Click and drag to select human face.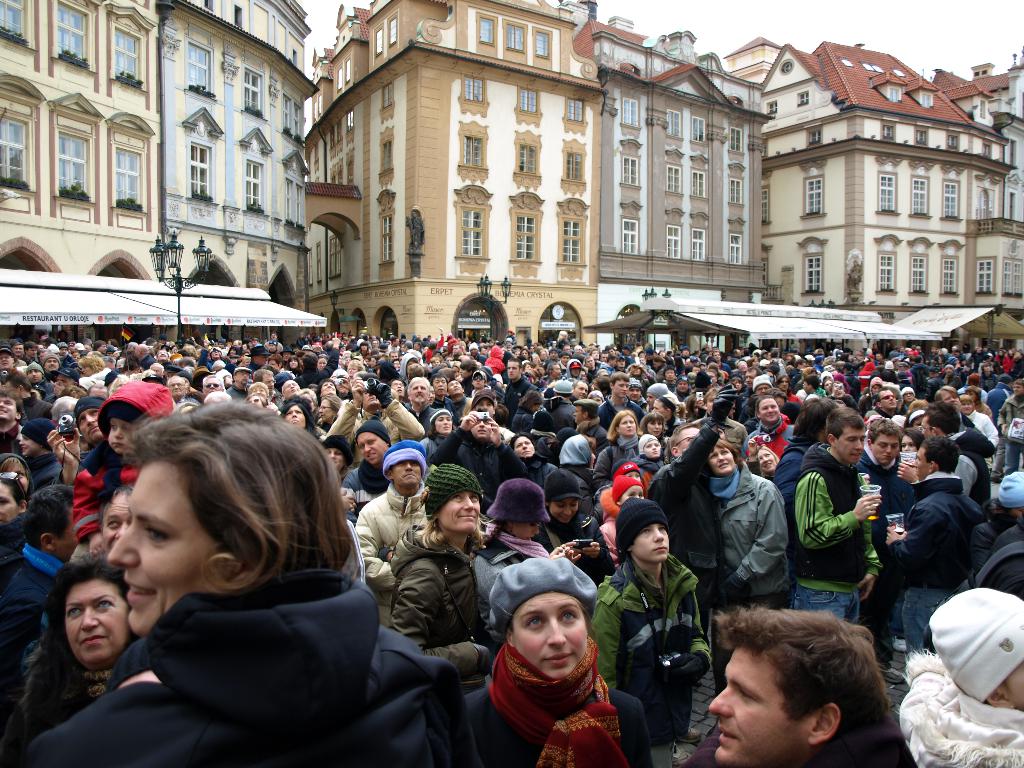
Selection: left=550, top=498, right=576, bottom=524.
